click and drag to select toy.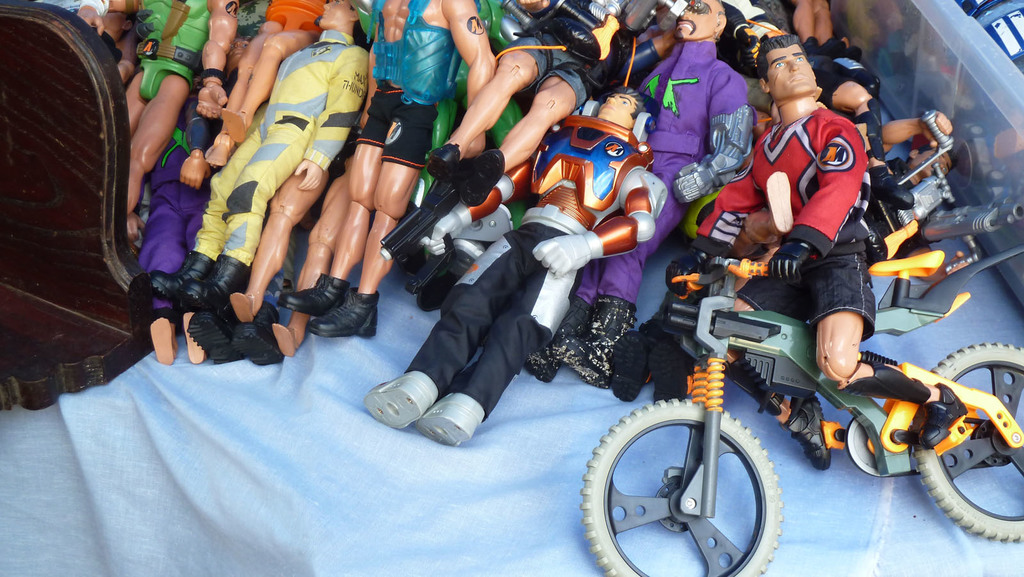
Selection: select_region(125, 72, 218, 371).
